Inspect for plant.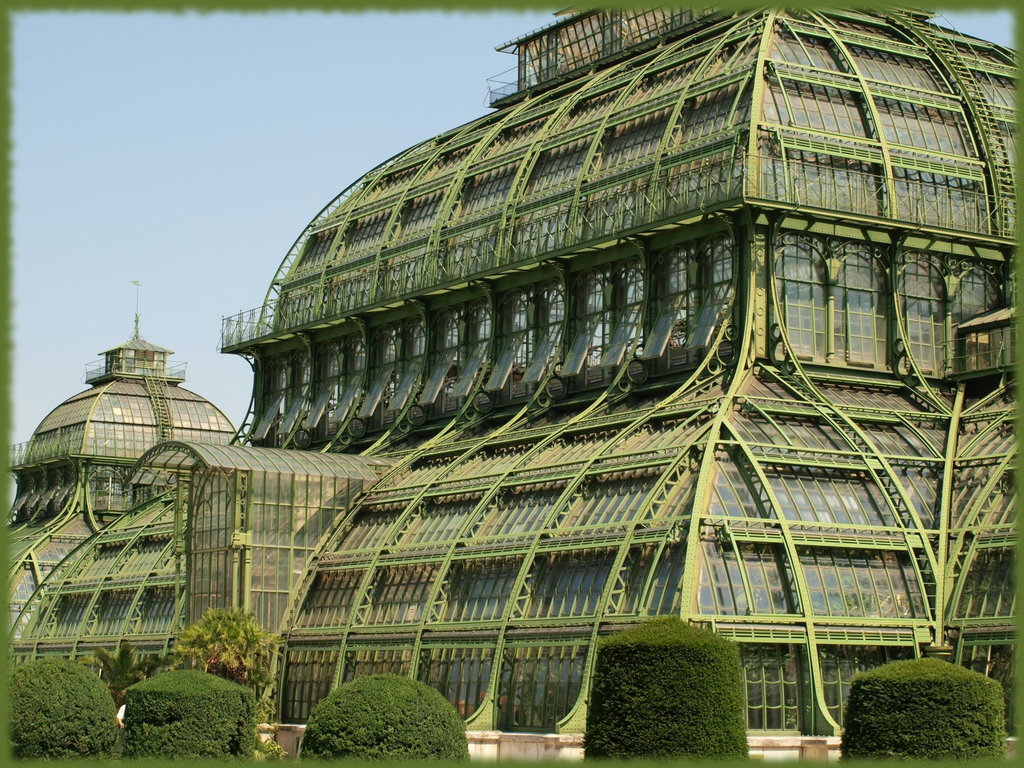
Inspection: BBox(296, 667, 469, 760).
